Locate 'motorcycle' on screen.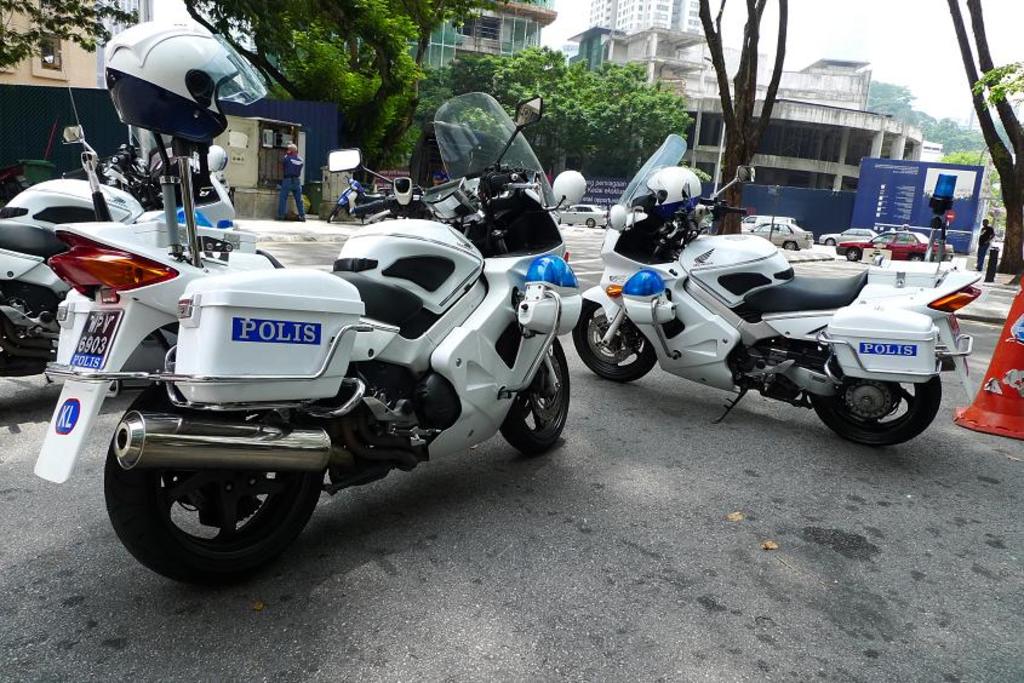
On screen at 32/88/583/589.
